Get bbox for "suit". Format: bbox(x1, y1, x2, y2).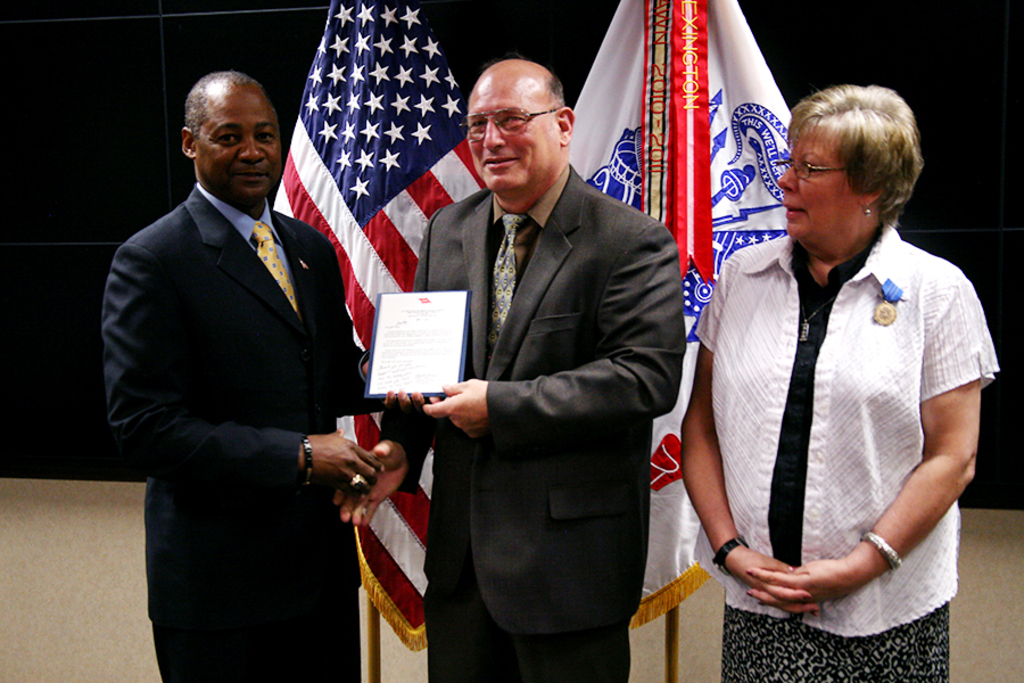
bbox(99, 75, 394, 665).
